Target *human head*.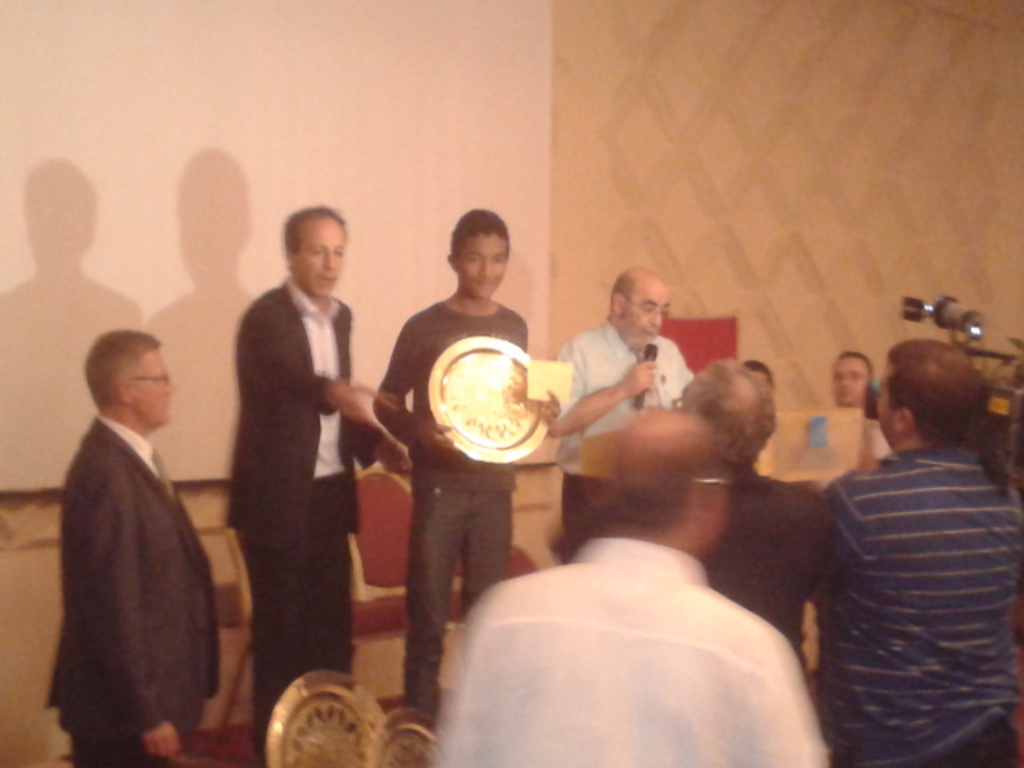
Target region: x1=834 y1=354 x2=877 y2=408.
